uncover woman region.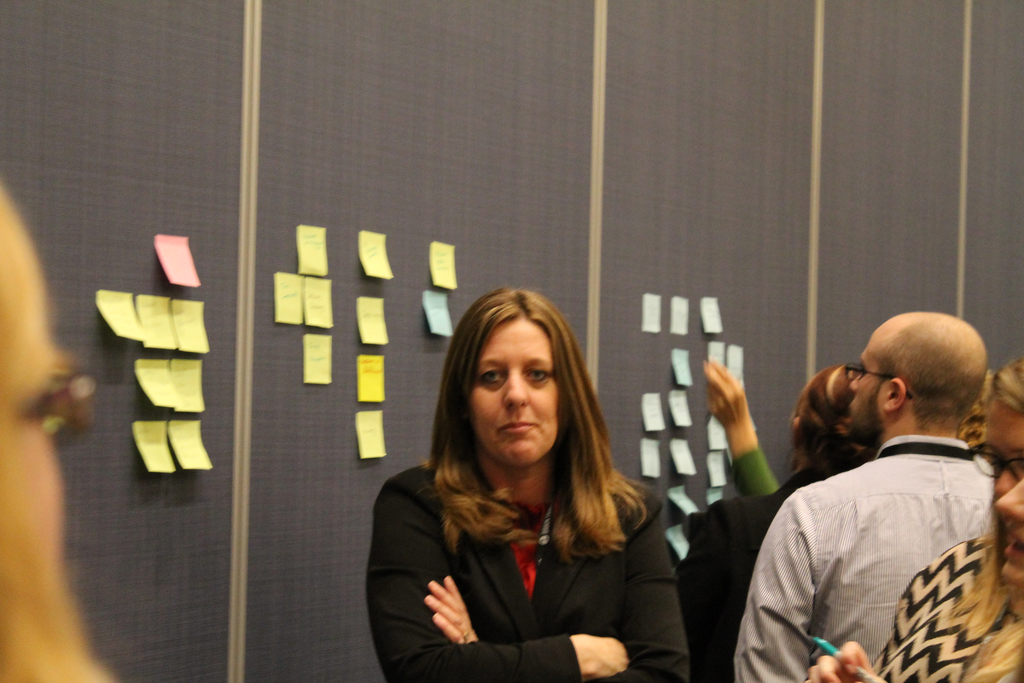
Uncovered: 360,292,699,682.
